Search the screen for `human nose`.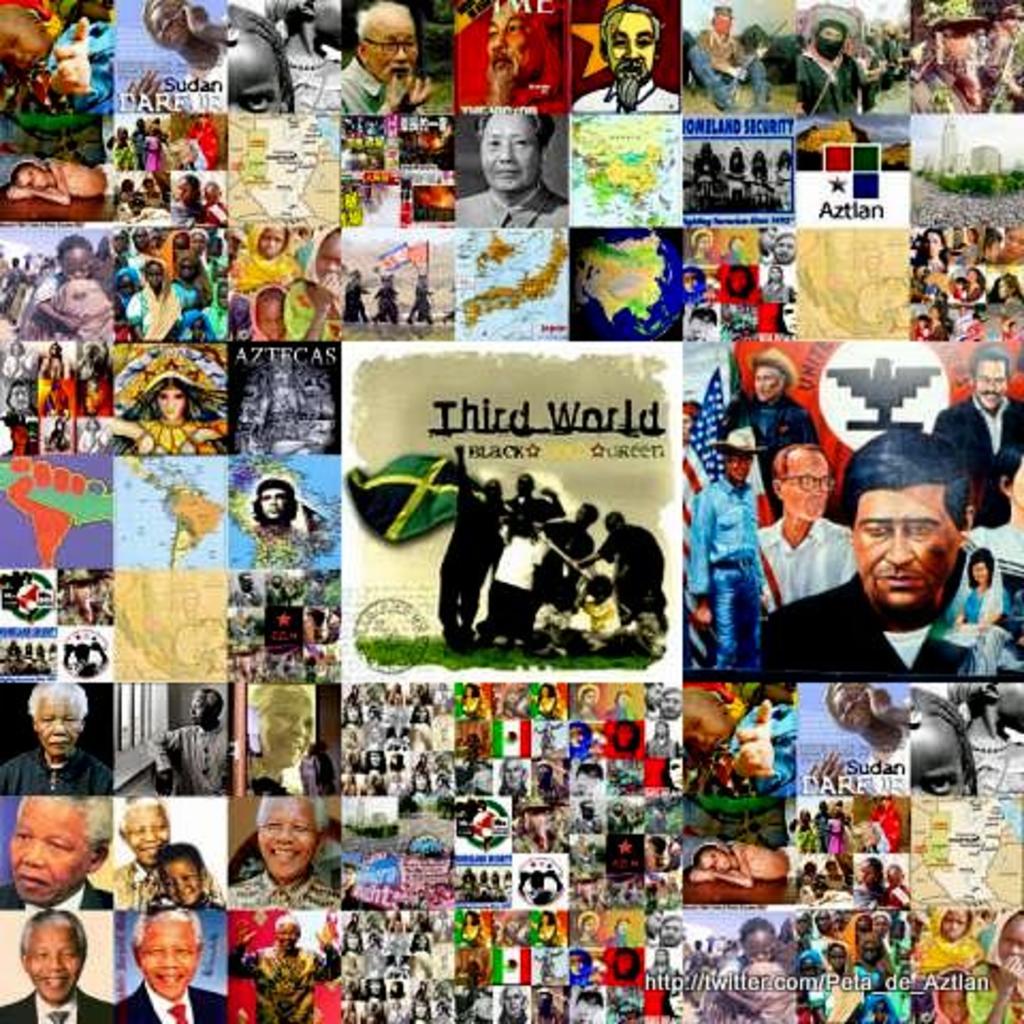
Found at [left=53, top=721, right=60, bottom=734].
